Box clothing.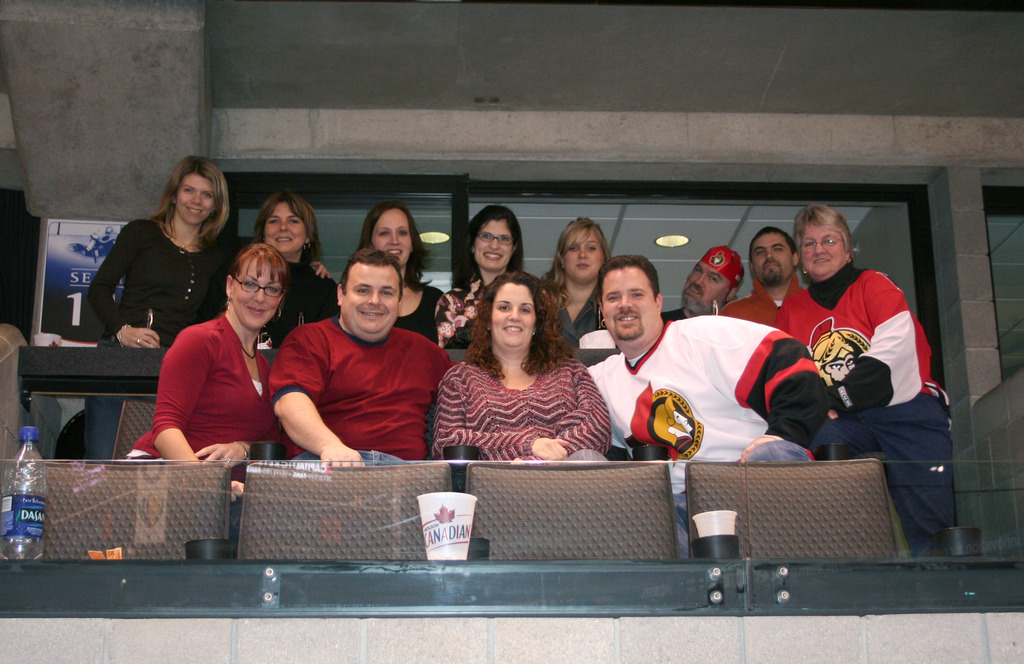
(x1=380, y1=275, x2=454, y2=341).
